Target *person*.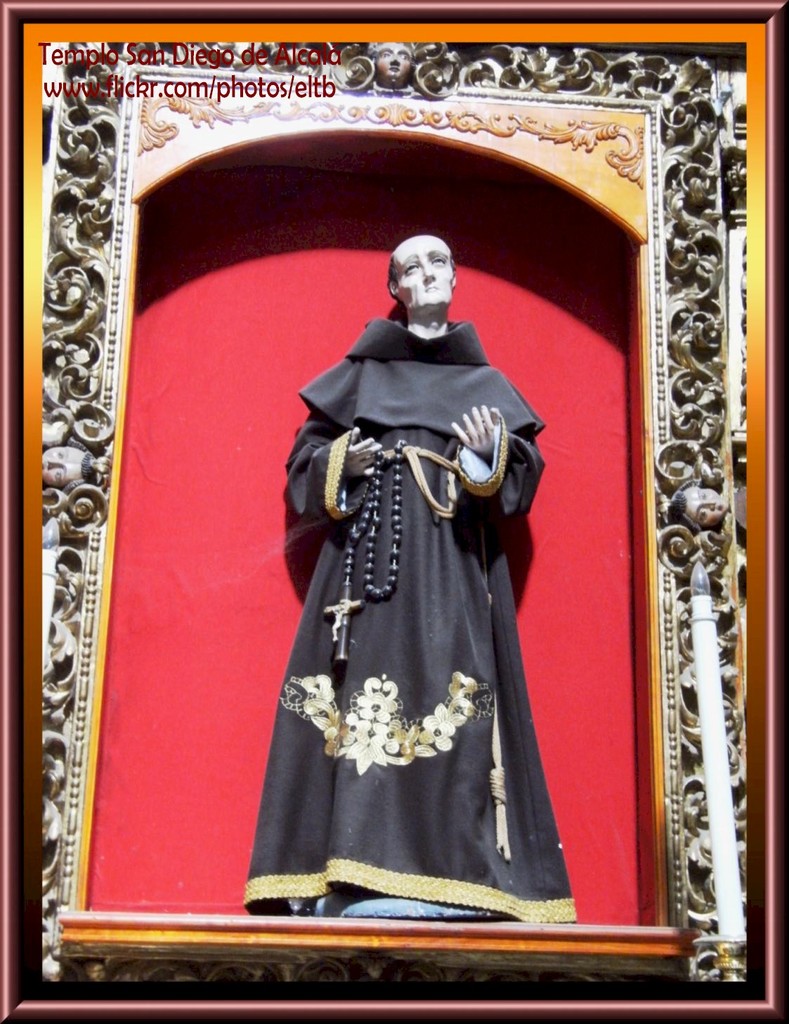
Target region: [227,183,584,999].
